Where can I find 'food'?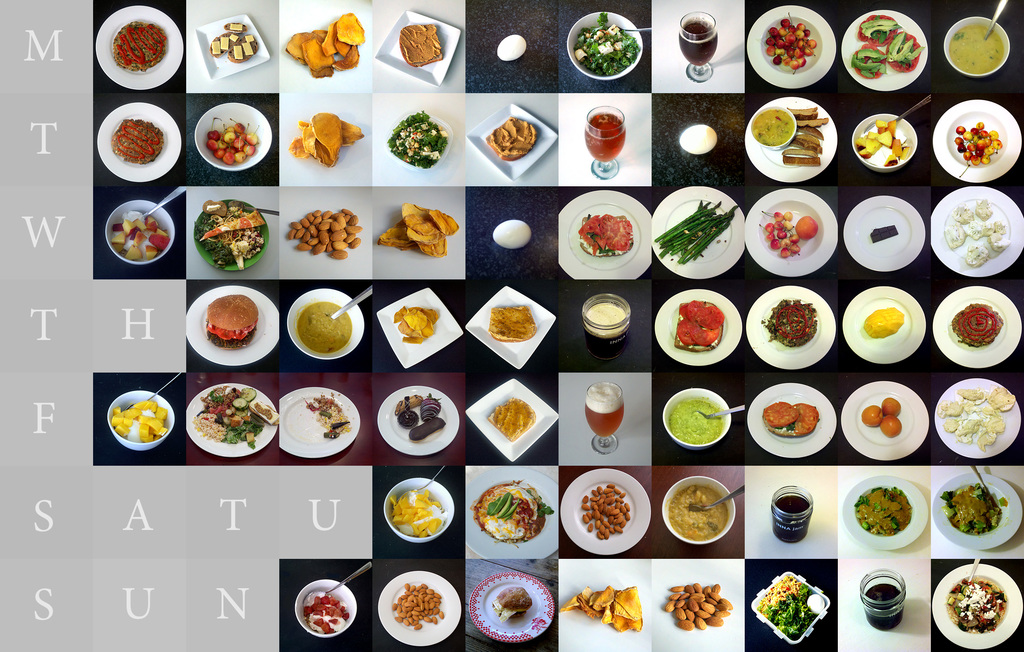
You can find it at pyautogui.locateOnScreen(769, 402, 817, 439).
